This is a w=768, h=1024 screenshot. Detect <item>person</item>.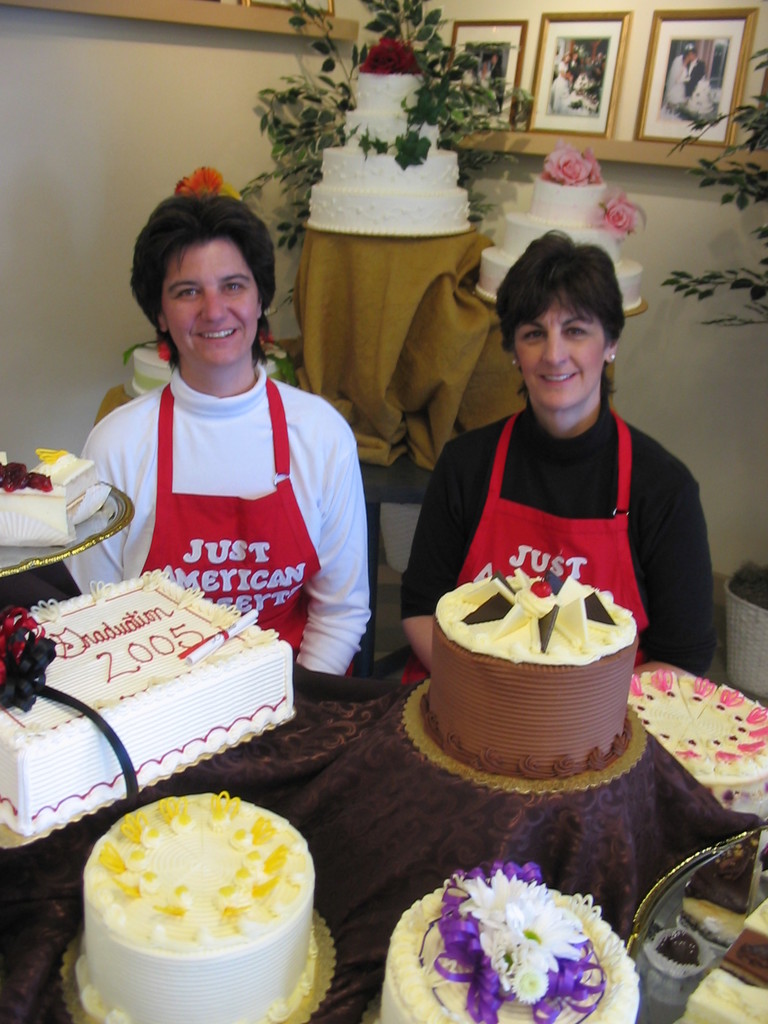
(482, 51, 499, 84).
